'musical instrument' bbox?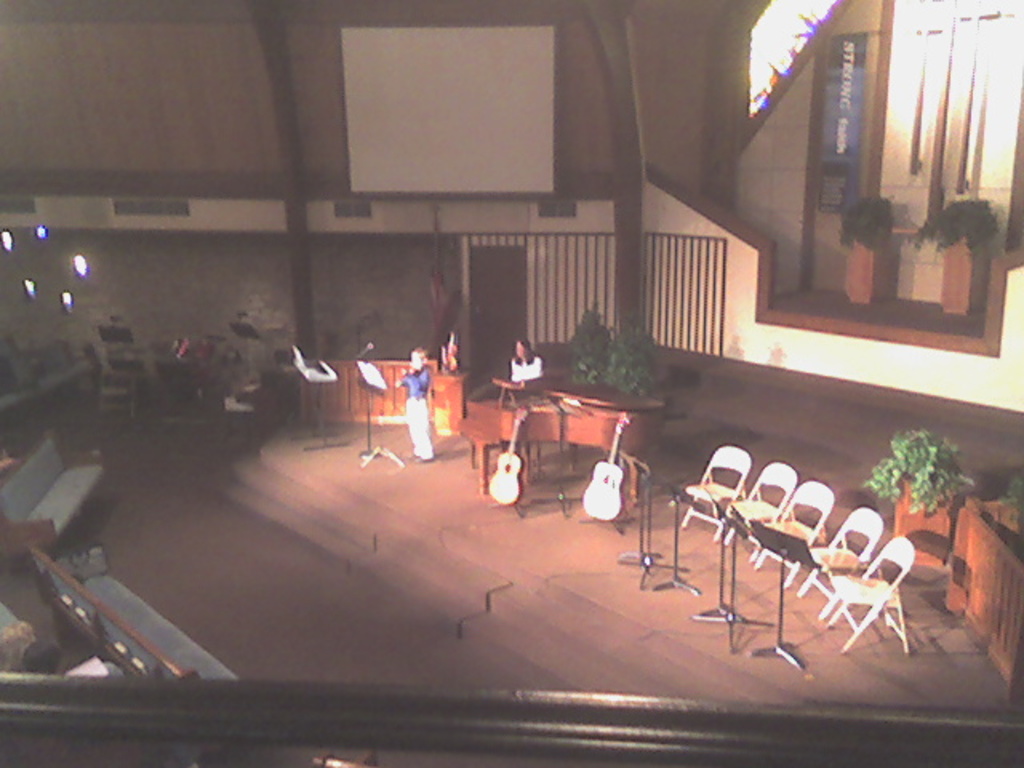
576 410 632 528
